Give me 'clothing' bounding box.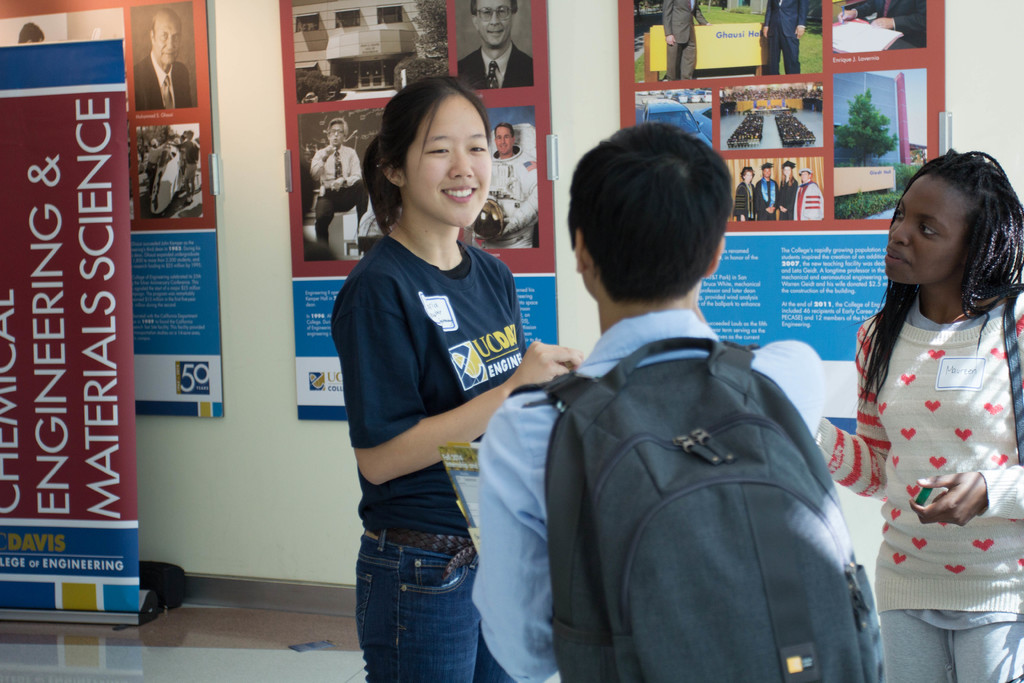
{"x1": 801, "y1": 180, "x2": 822, "y2": 218}.
